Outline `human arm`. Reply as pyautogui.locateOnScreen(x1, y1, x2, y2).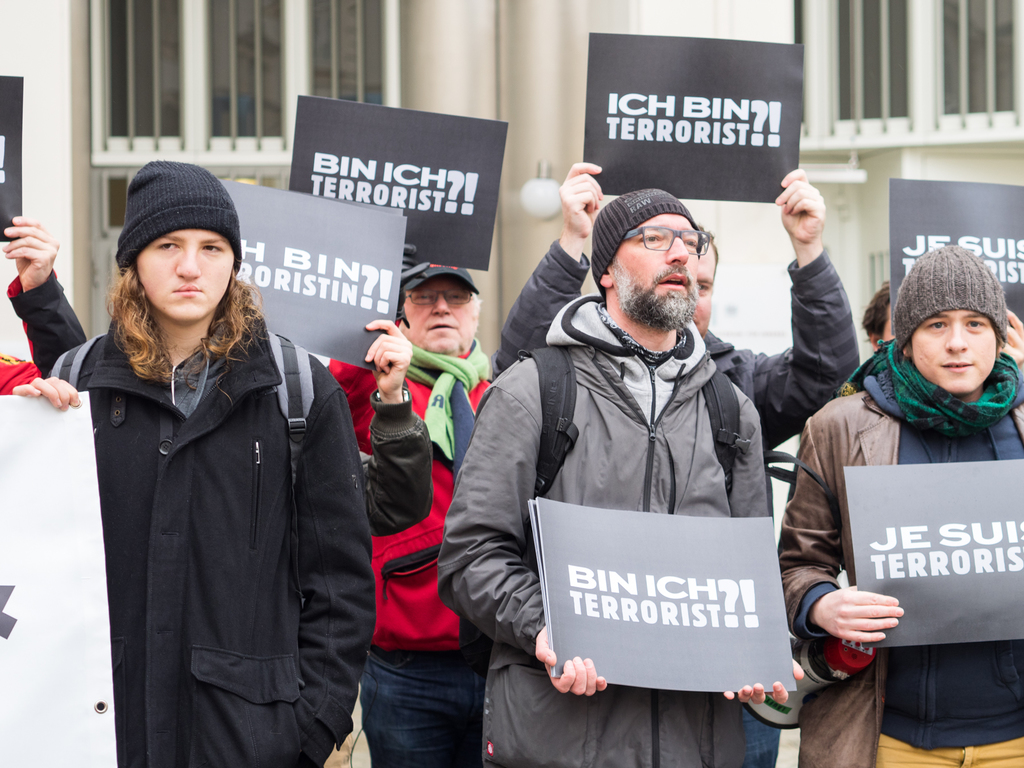
pyautogui.locateOnScreen(8, 367, 80, 408).
